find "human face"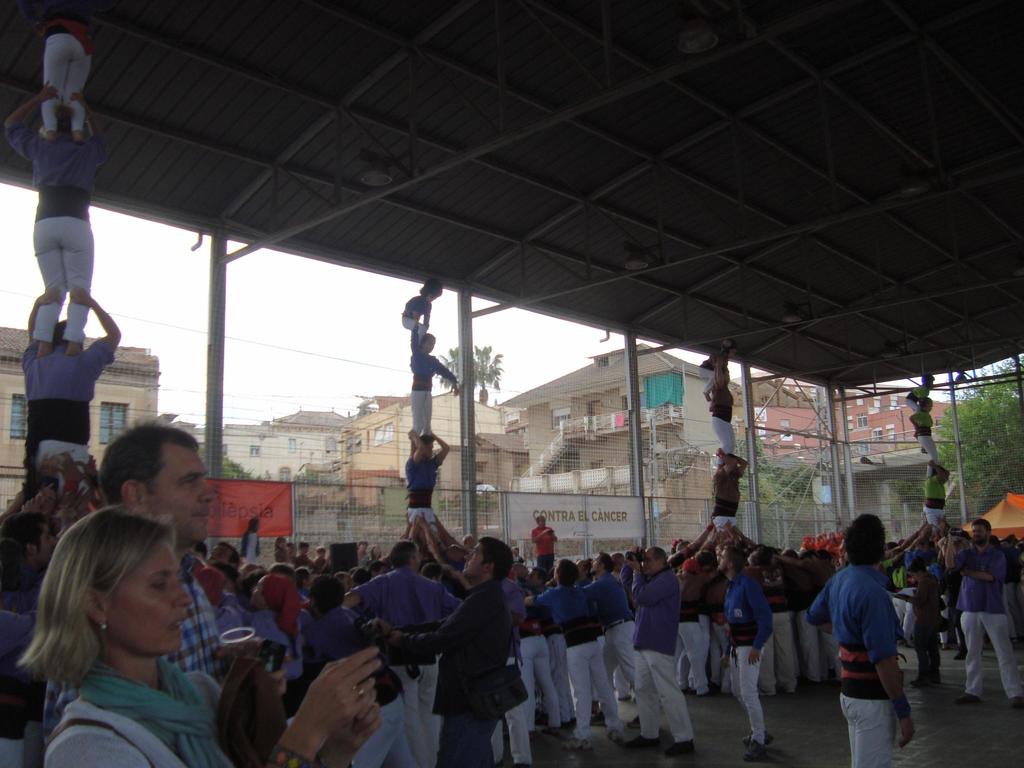
box=[111, 537, 196, 655]
